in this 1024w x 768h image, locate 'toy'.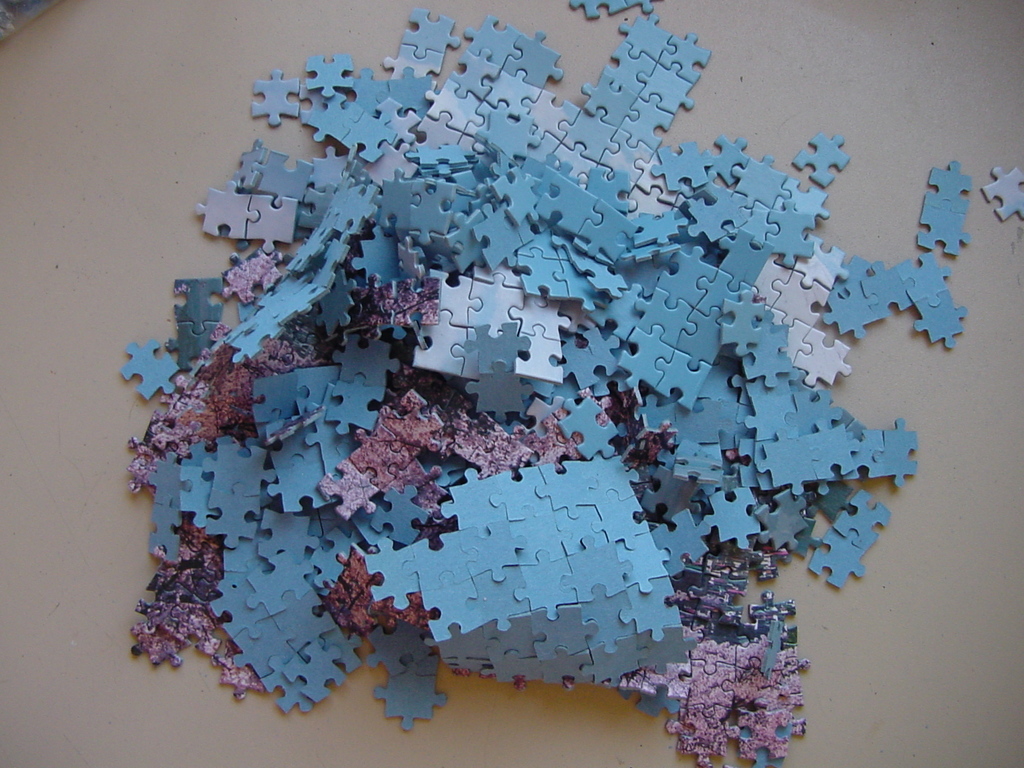
Bounding box: 982, 166, 1023, 220.
